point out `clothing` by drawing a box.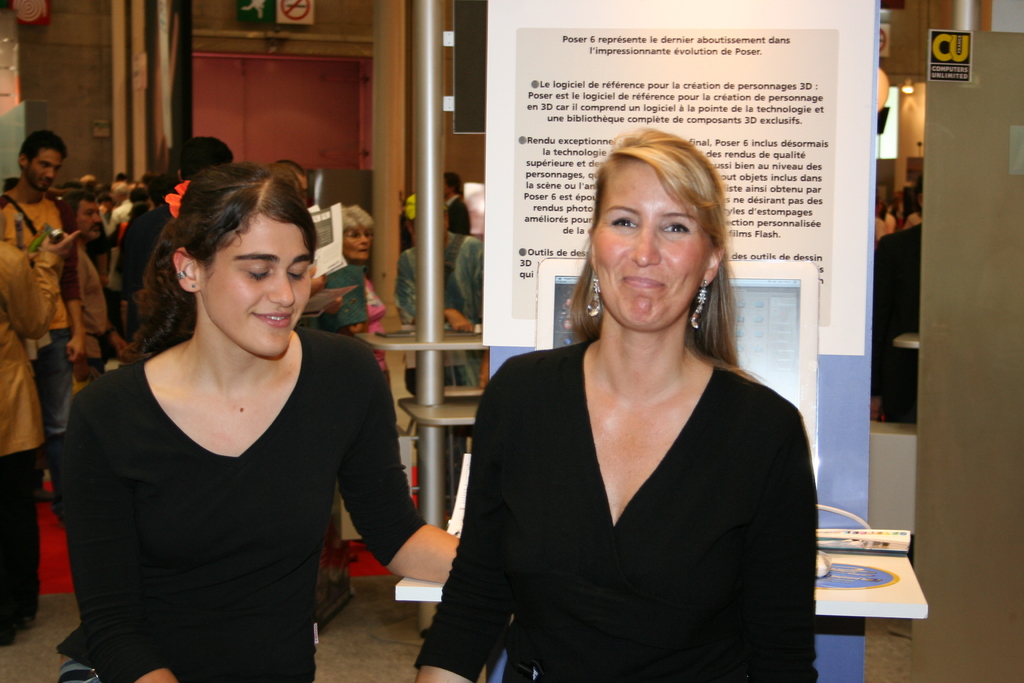
pyautogui.locateOnScreen(410, 339, 817, 682).
